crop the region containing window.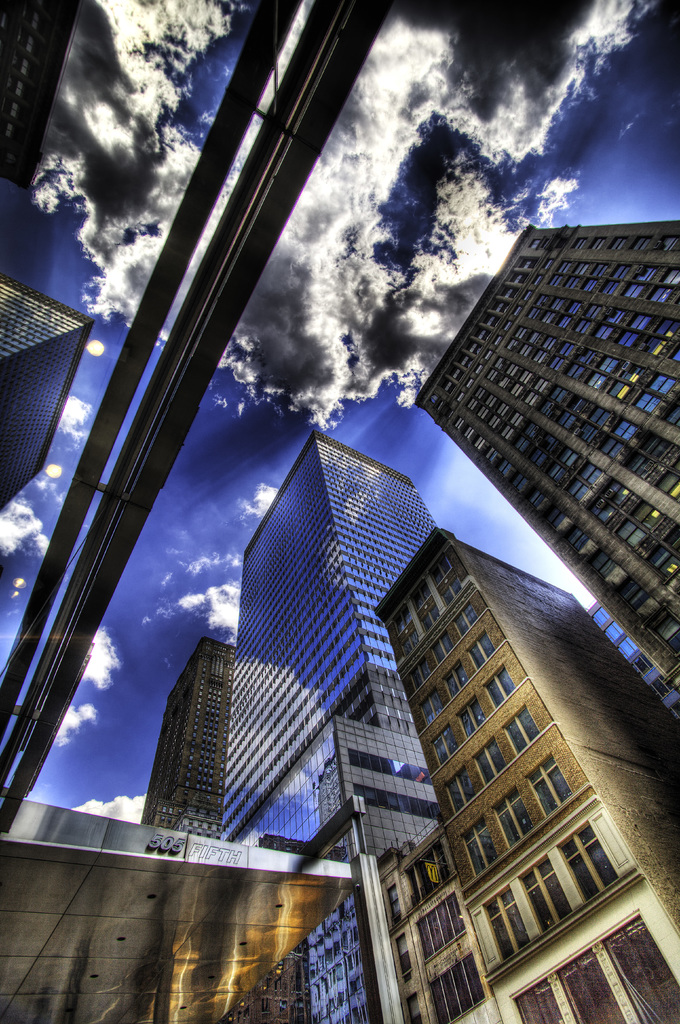
Crop region: locate(441, 576, 458, 605).
